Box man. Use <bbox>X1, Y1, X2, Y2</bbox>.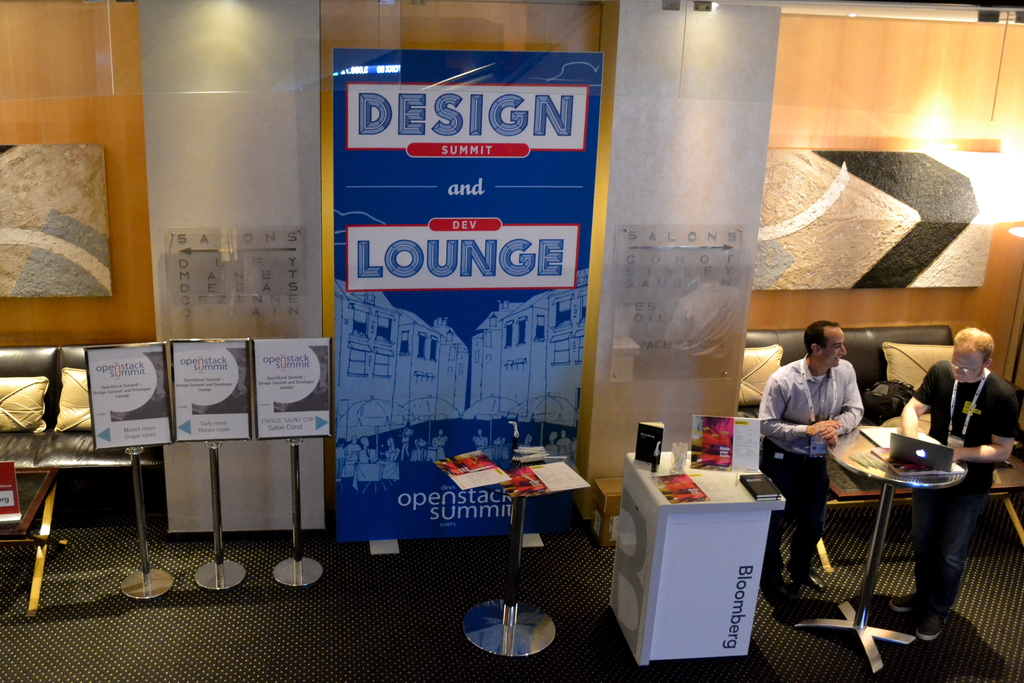
<bbox>769, 324, 886, 561</bbox>.
